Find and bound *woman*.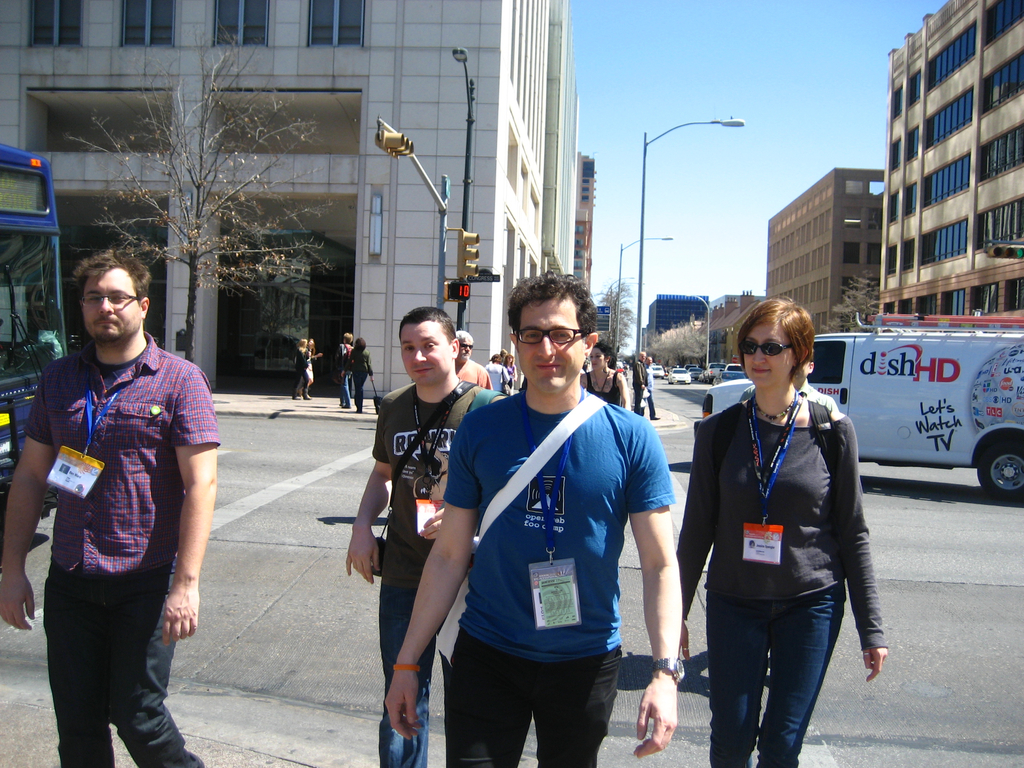
Bound: x1=680, y1=291, x2=877, y2=767.
